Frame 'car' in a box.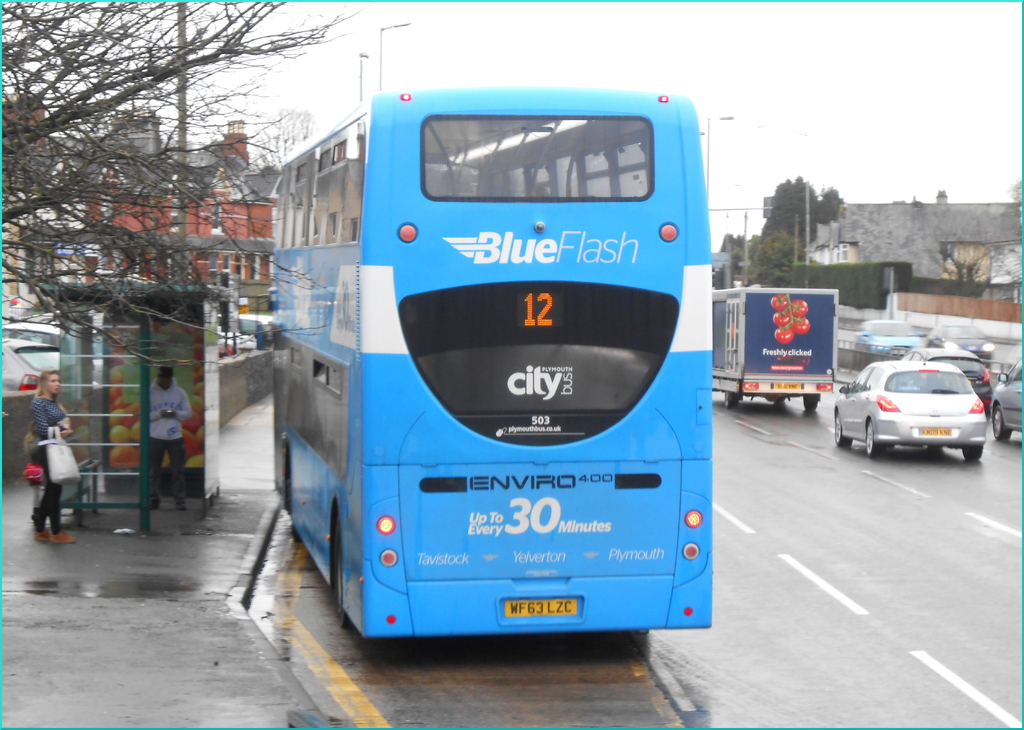
bbox(0, 338, 70, 383).
